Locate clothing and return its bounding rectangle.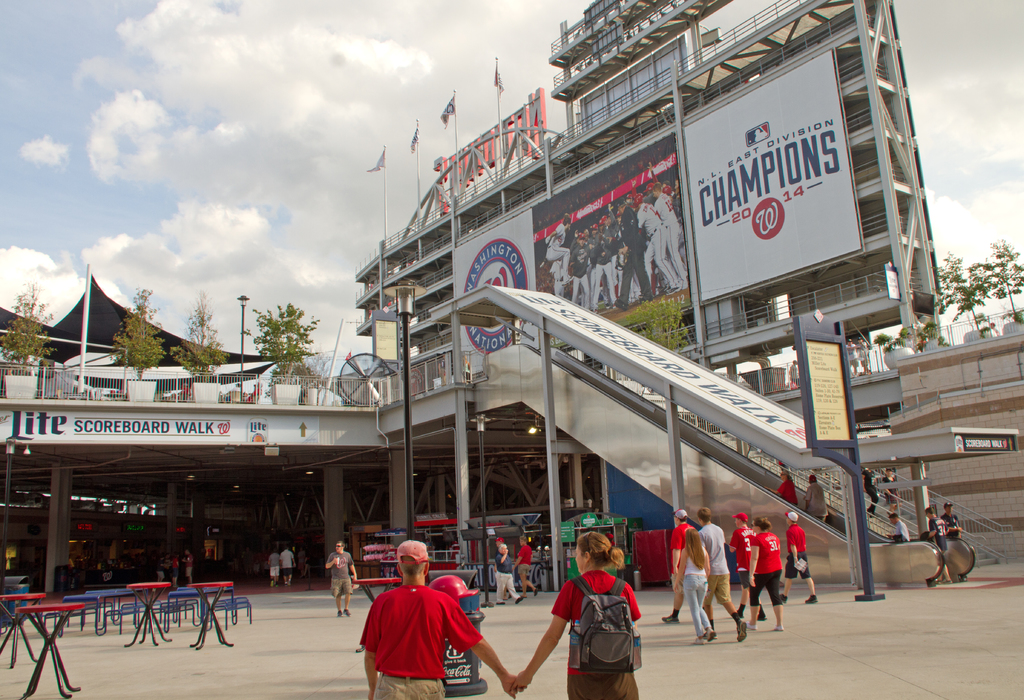
pyautogui.locateOnScreen(942, 513, 961, 537).
